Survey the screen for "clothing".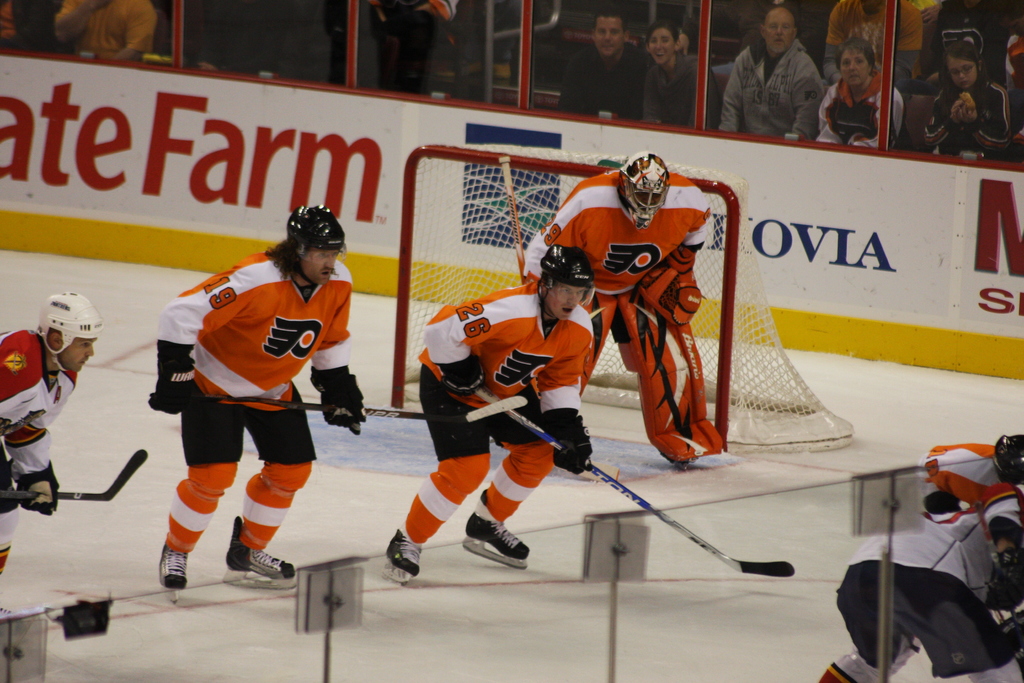
Survey found: (left=824, top=0, right=922, bottom=93).
